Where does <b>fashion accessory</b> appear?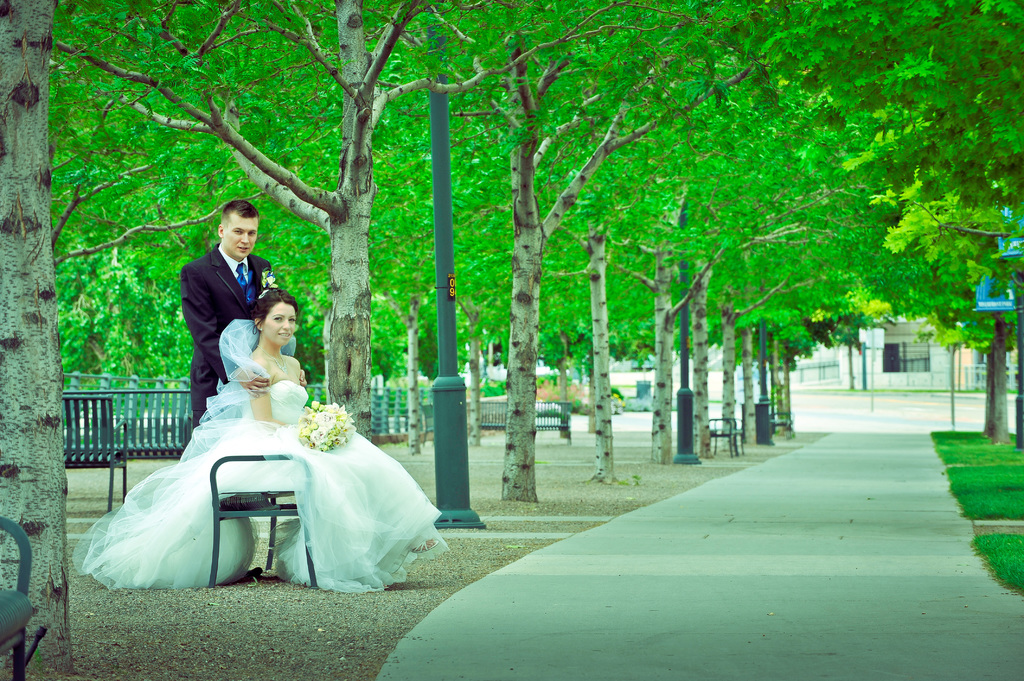
Appears at rect(237, 262, 248, 291).
